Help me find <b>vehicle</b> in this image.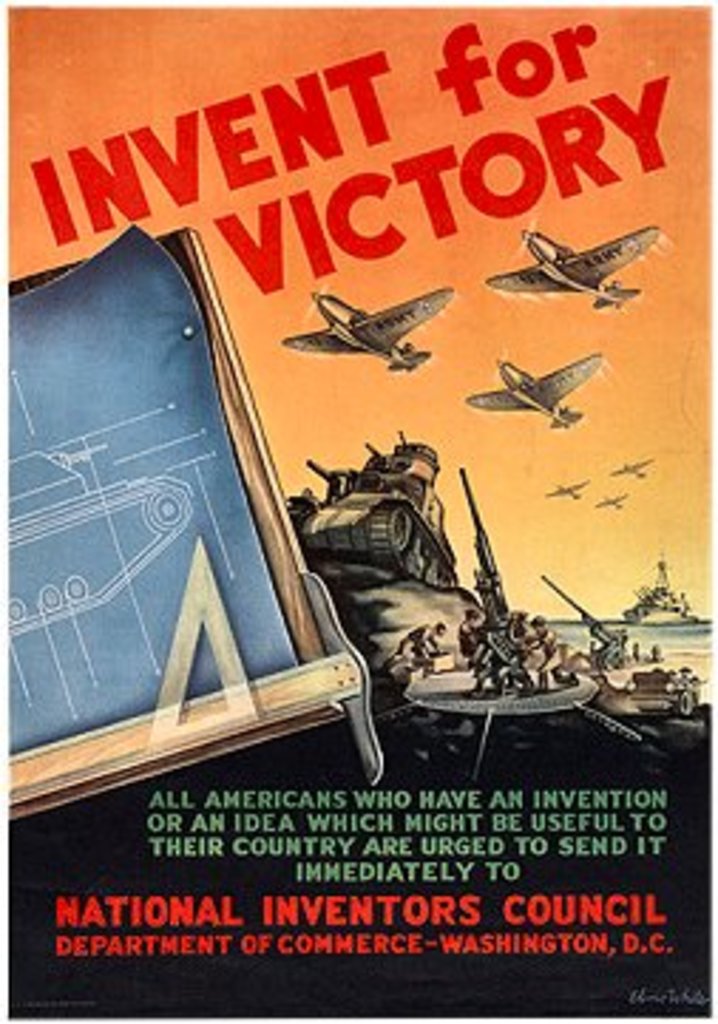
Found it: pyautogui.locateOnScreen(602, 556, 690, 630).
